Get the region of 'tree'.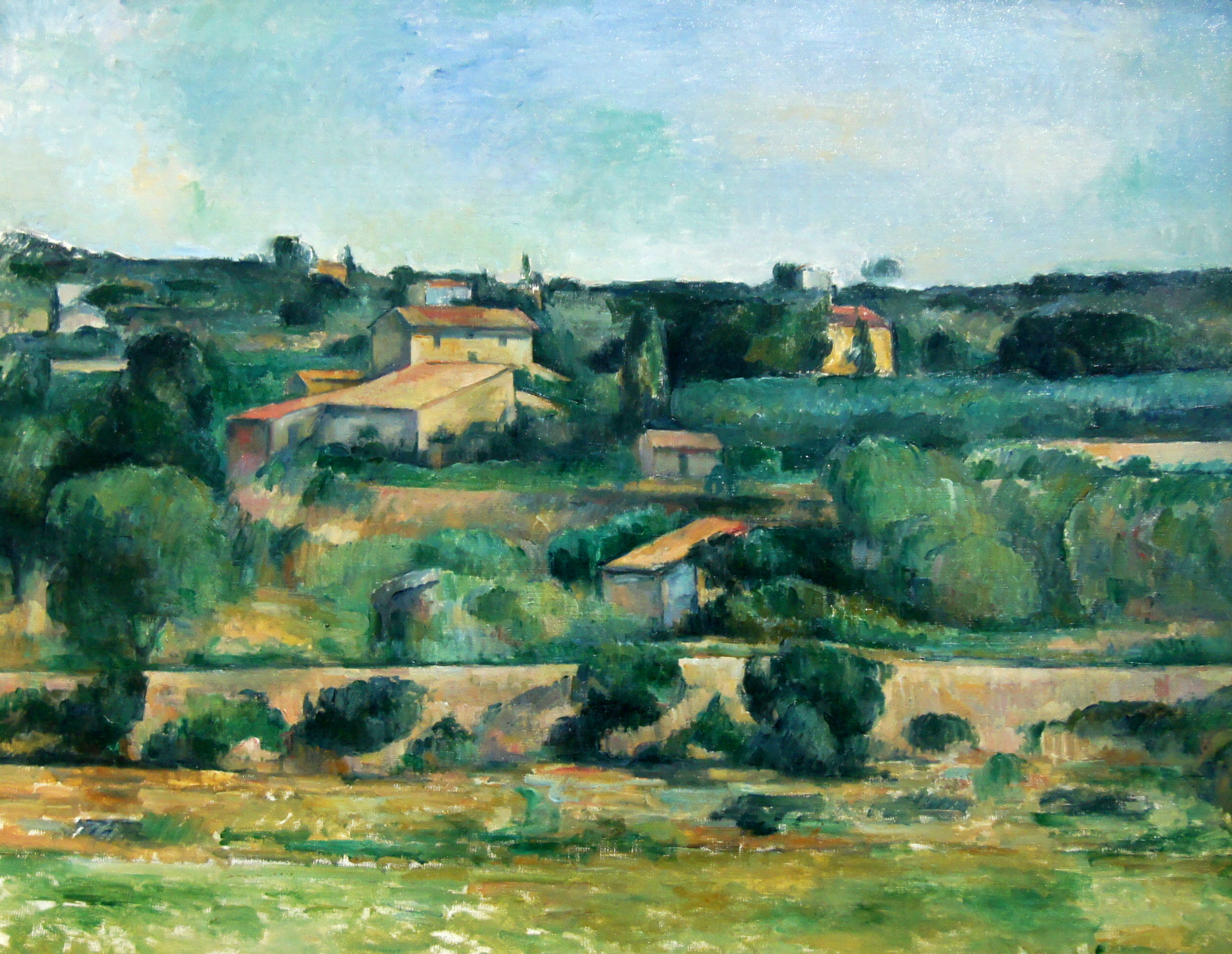
[x1=261, y1=310, x2=338, y2=367].
